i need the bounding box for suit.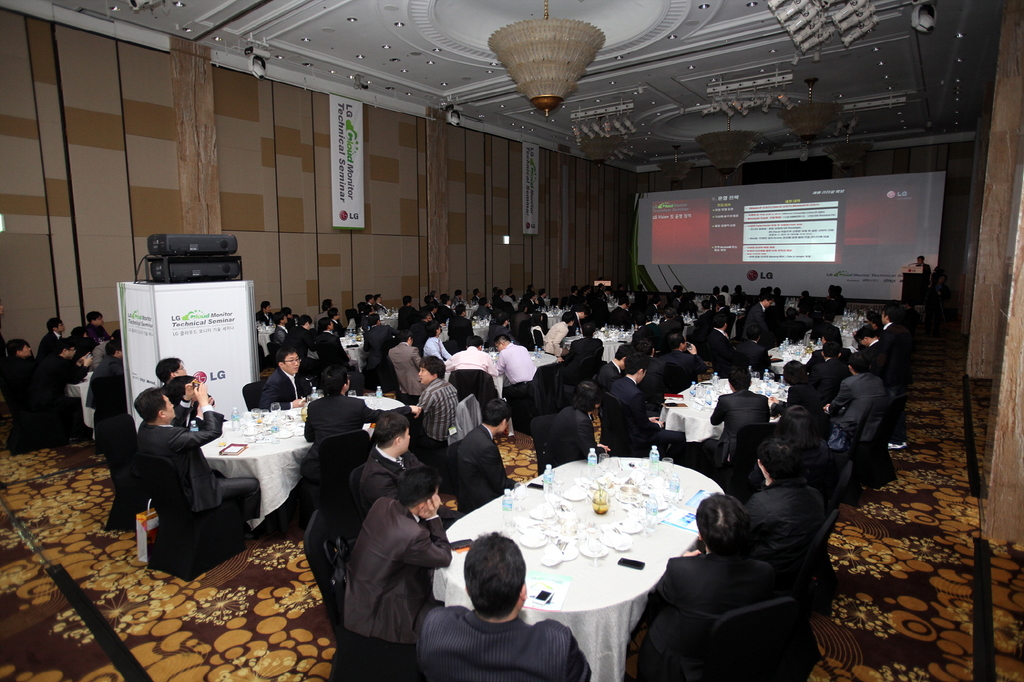
Here it is: box=[513, 312, 531, 332].
